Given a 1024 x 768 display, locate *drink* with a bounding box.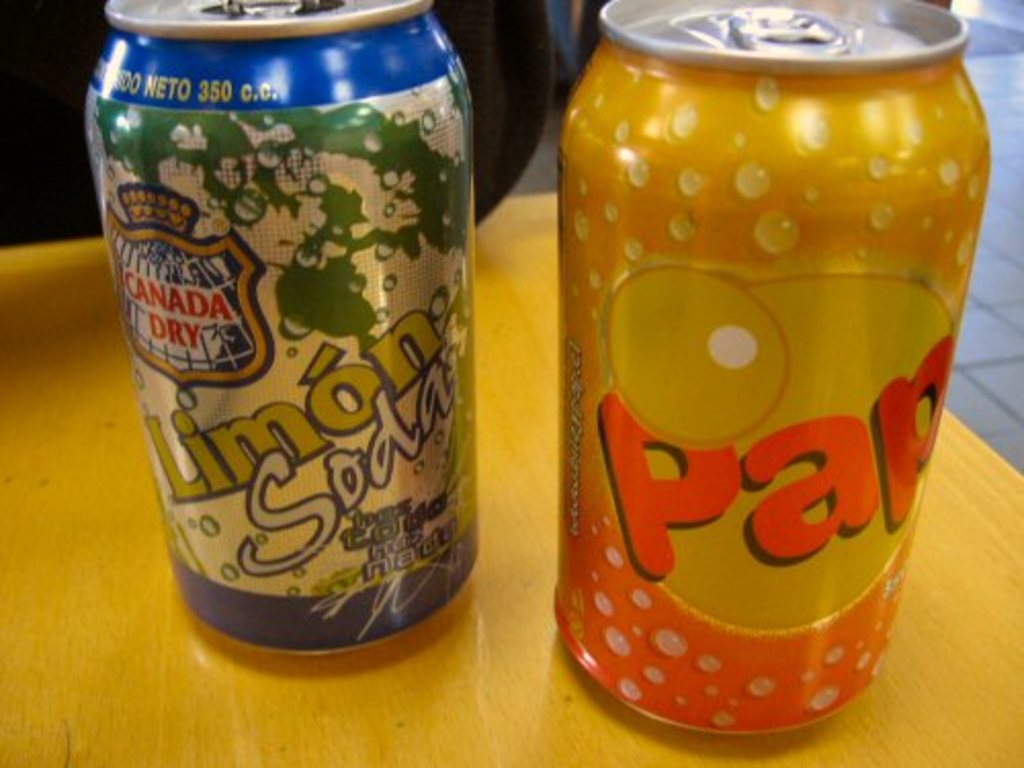
Located: 526, 61, 981, 729.
